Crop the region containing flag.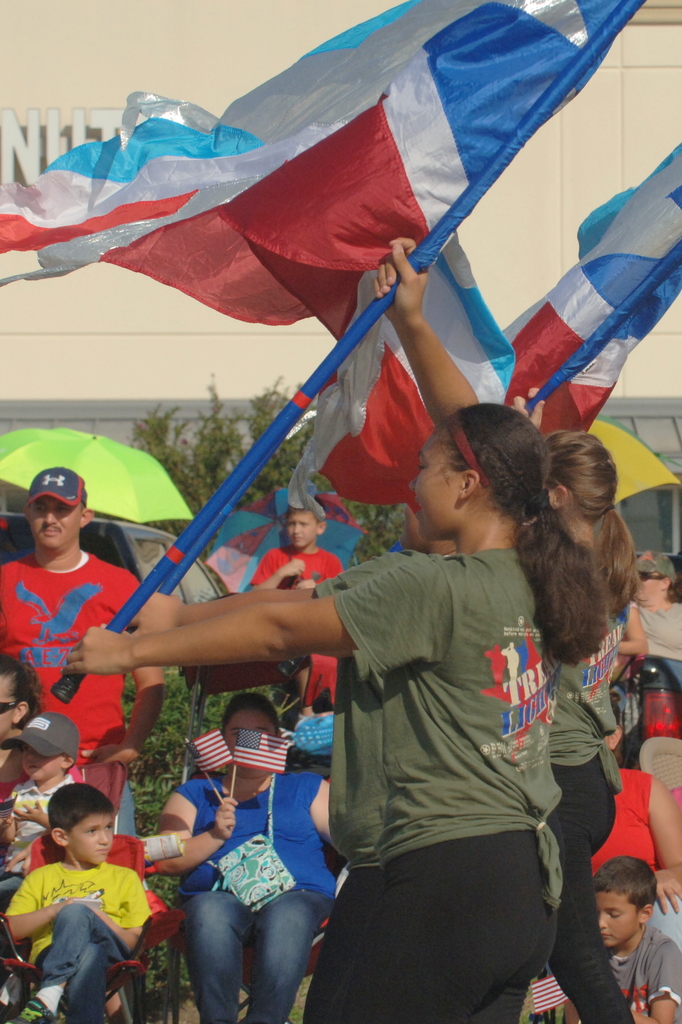
Crop region: x1=203 y1=512 x2=290 y2=596.
